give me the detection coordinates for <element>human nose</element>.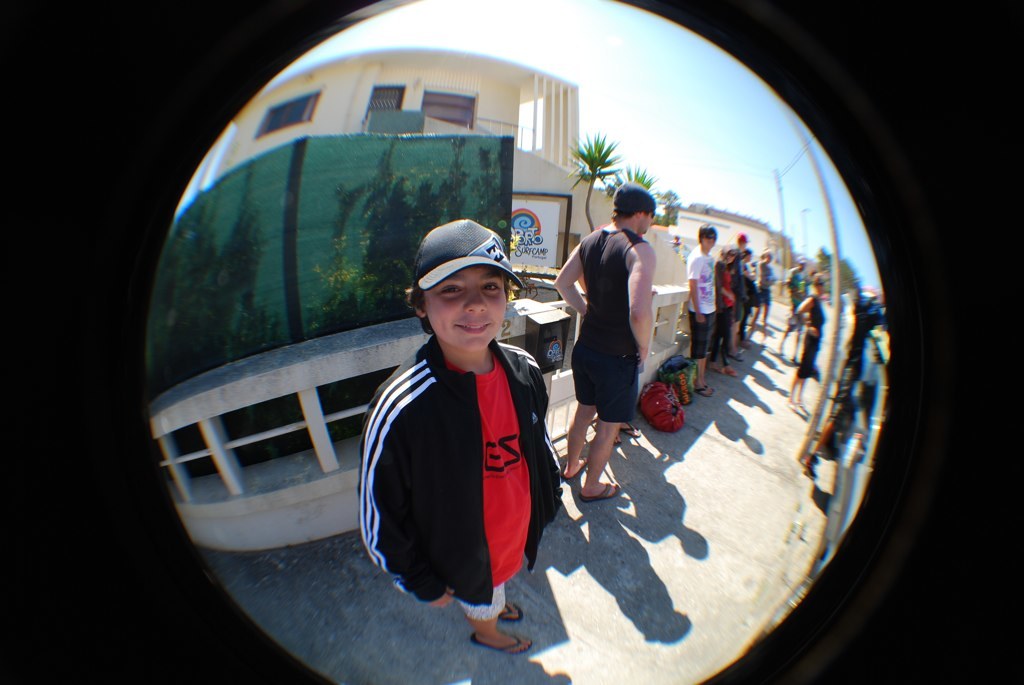
detection(463, 291, 489, 312).
